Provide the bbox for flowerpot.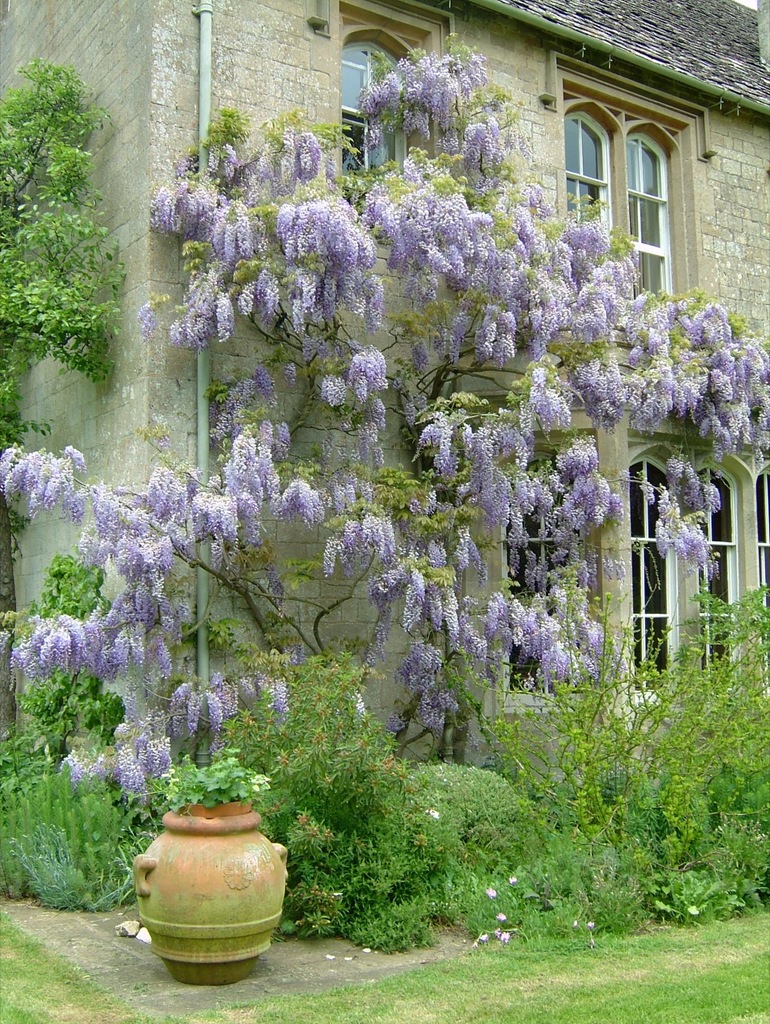
(118,801,284,978).
